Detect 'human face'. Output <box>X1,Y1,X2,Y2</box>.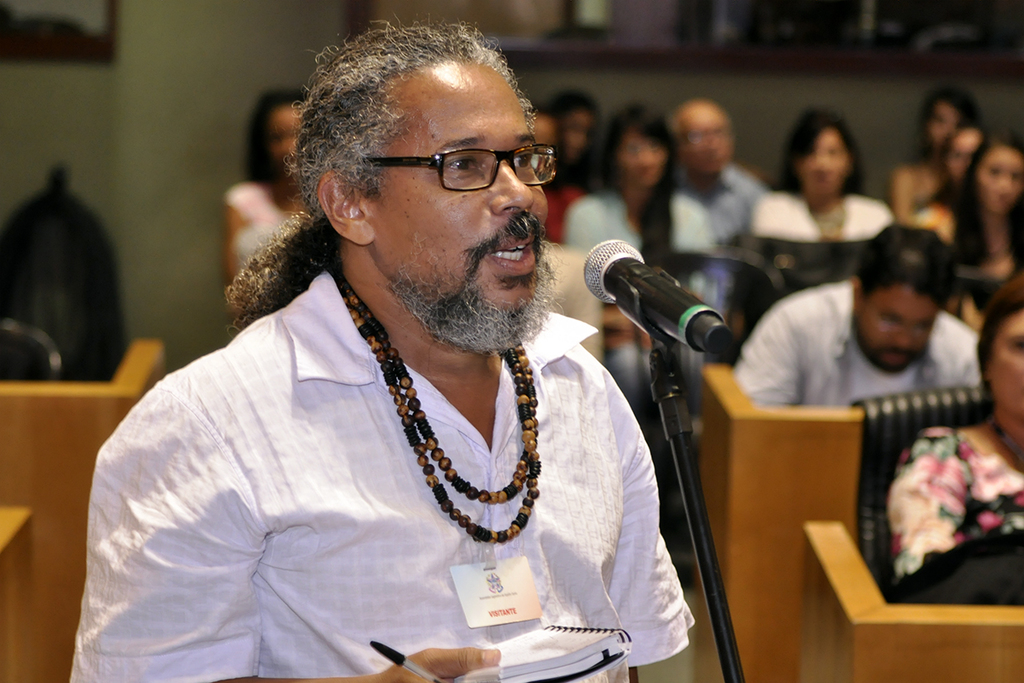
<box>622,137,666,187</box>.
